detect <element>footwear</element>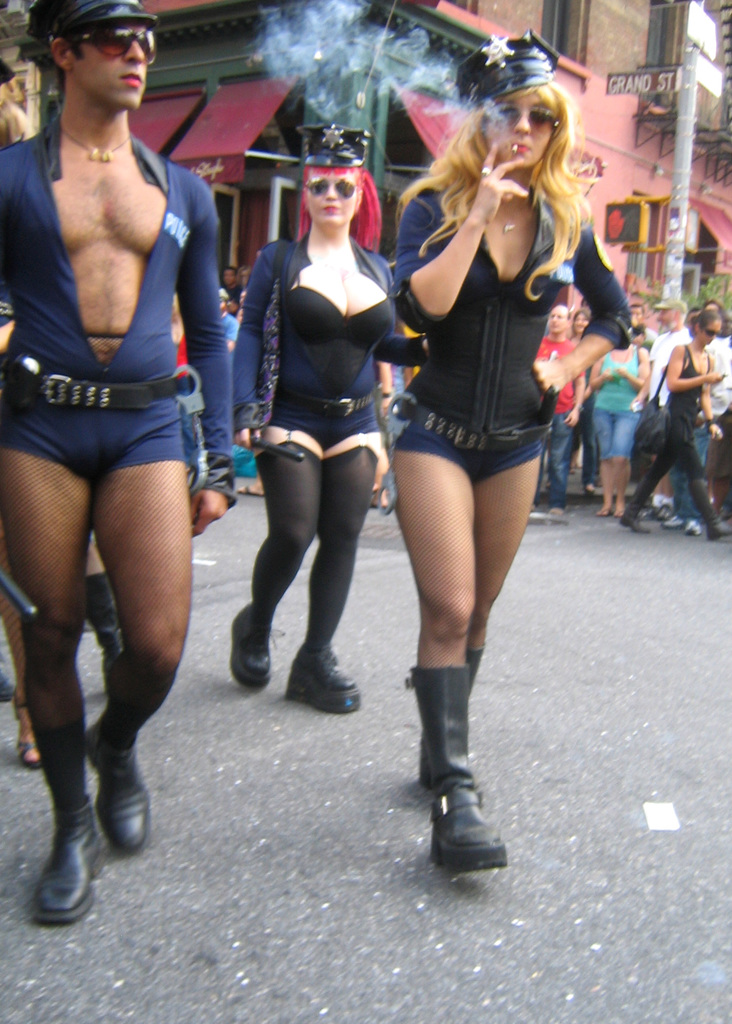
226,602,273,686
